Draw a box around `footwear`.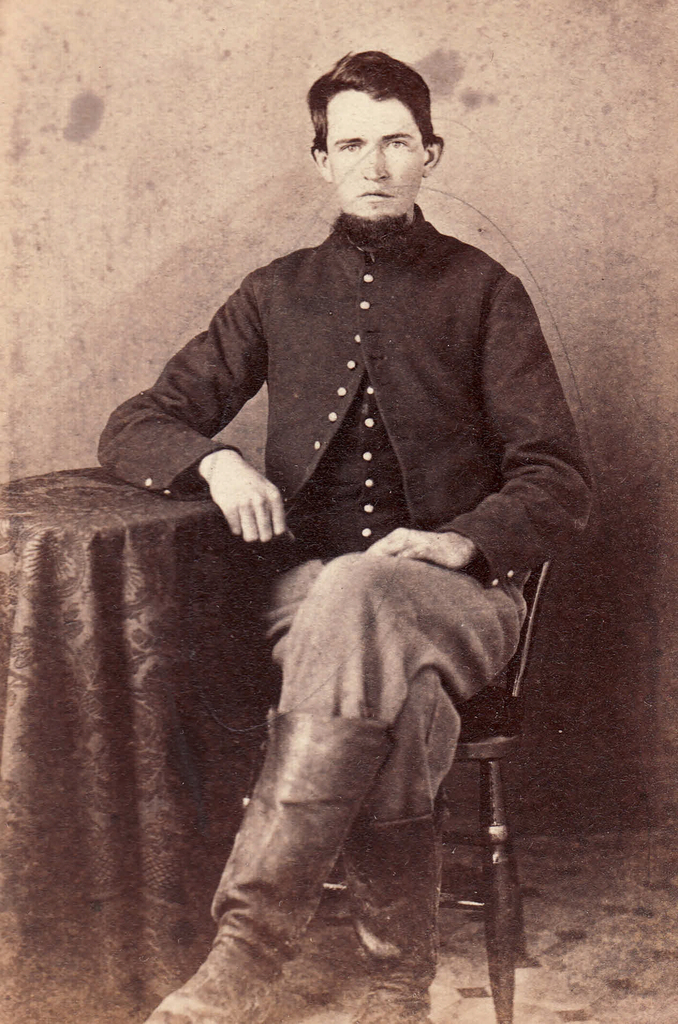
(320,818,439,1023).
